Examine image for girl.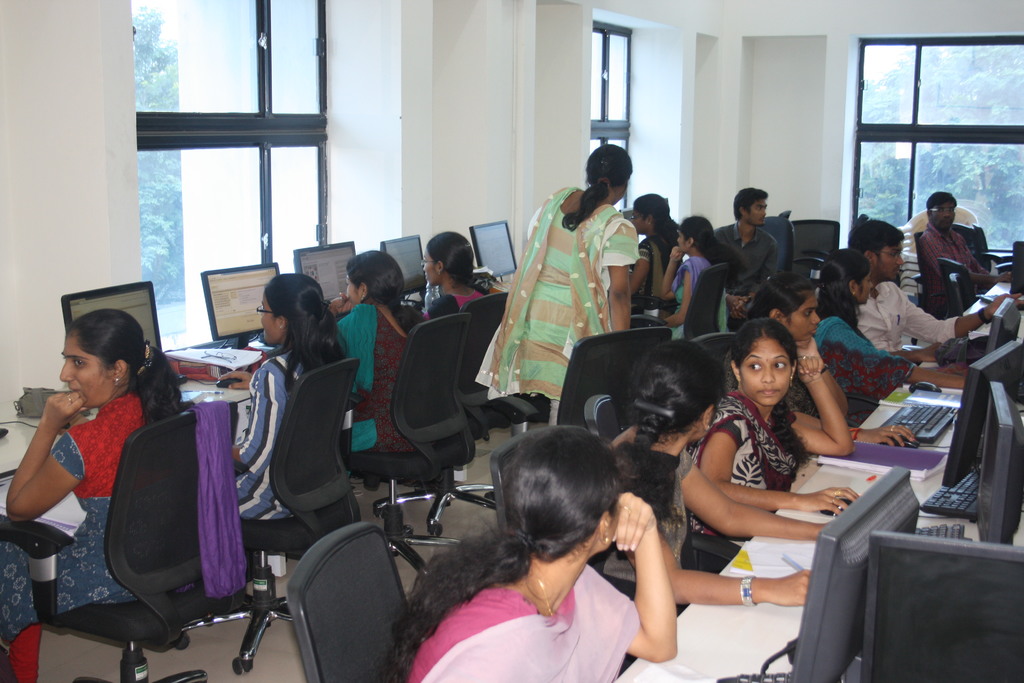
Examination result: [625, 193, 678, 306].
